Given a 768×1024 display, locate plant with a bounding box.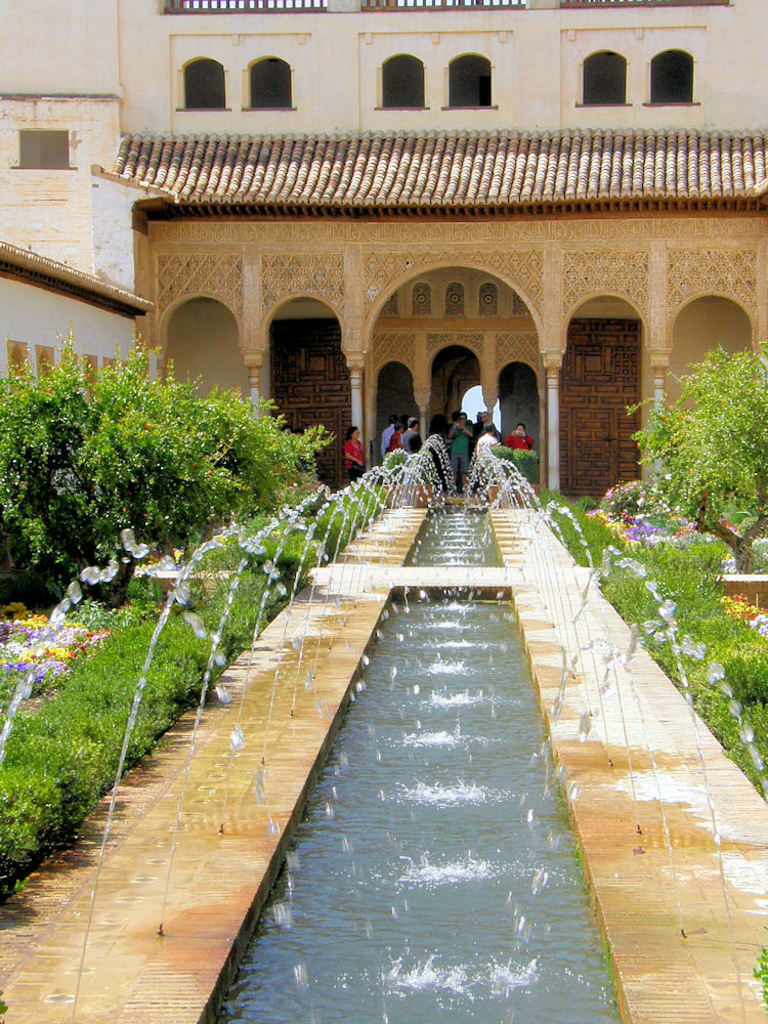
Located: 0 321 339 611.
